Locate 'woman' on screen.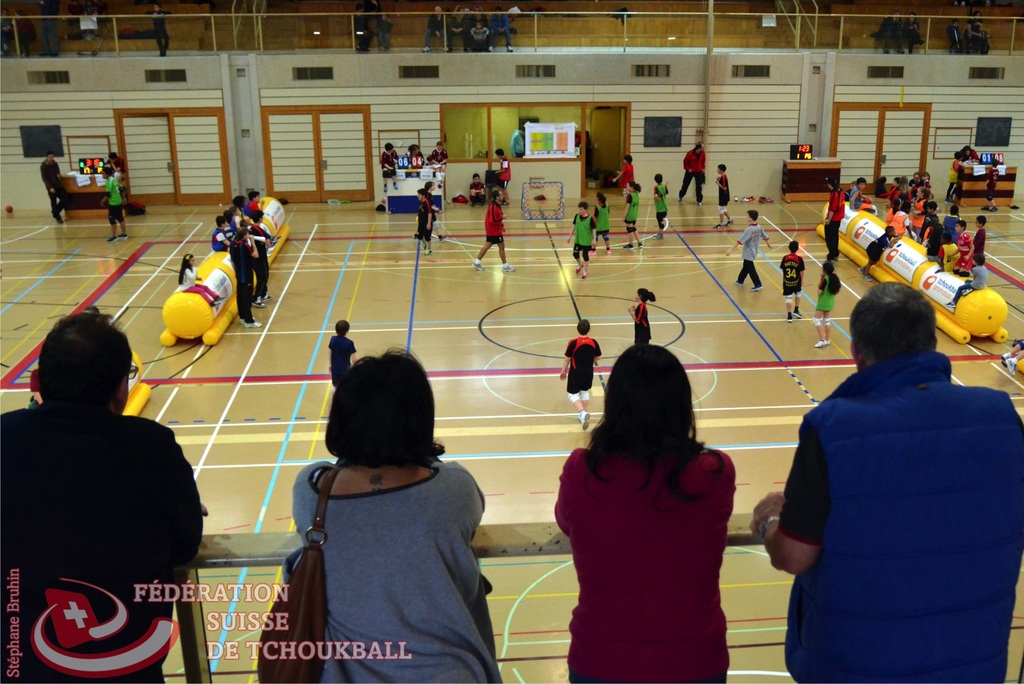
On screen at [x1=631, y1=288, x2=665, y2=347].
